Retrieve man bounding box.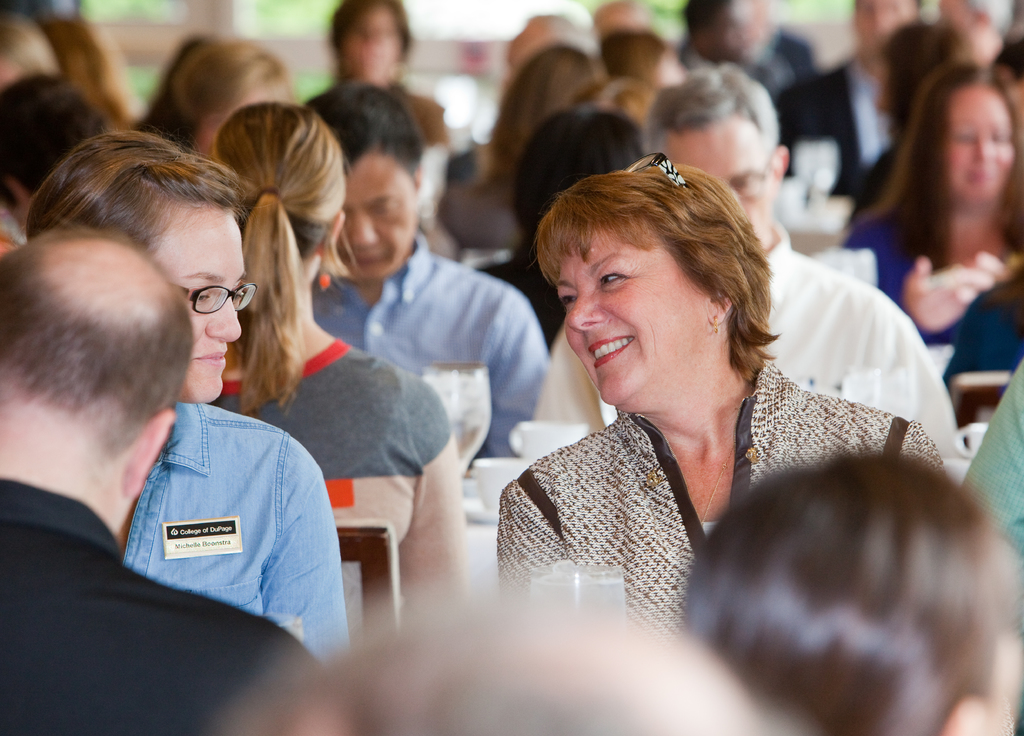
Bounding box: l=529, t=56, r=967, b=458.
